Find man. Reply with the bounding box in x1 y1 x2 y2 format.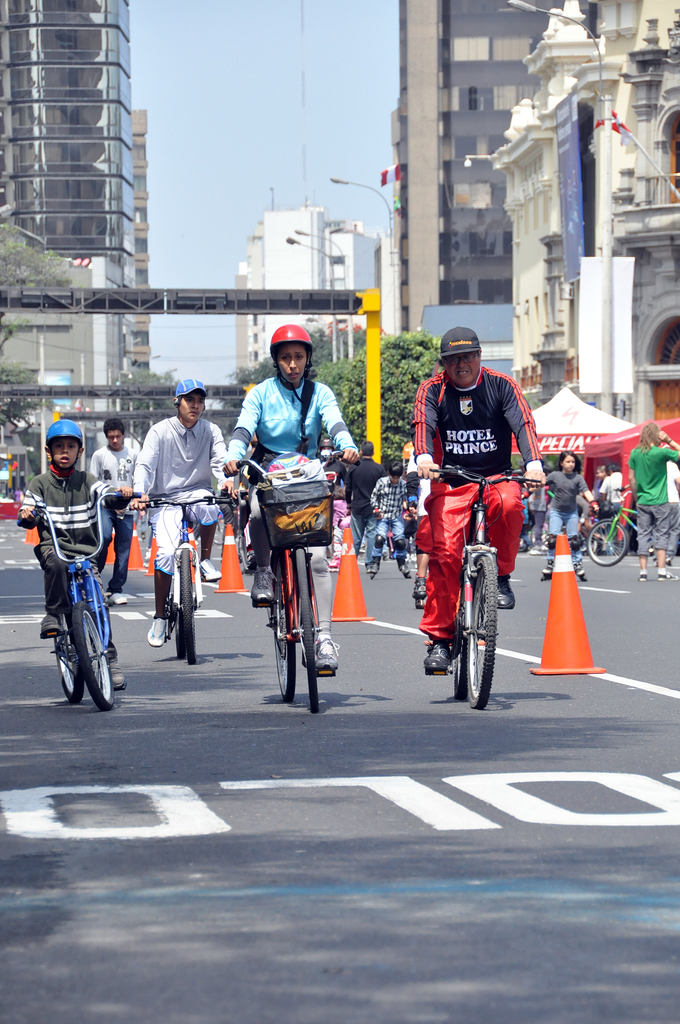
85 417 142 606.
